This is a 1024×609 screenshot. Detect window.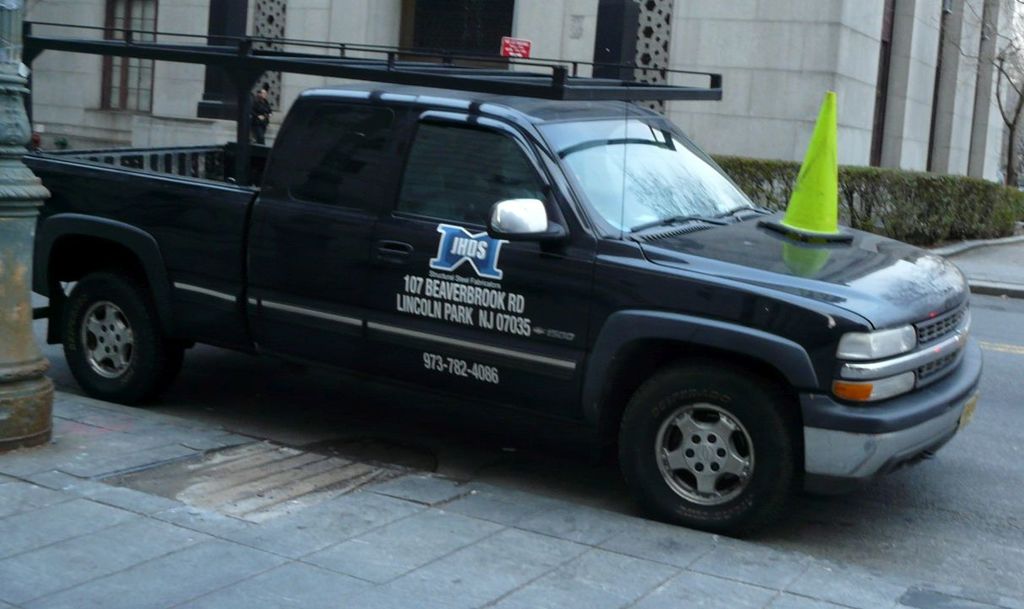
locate(104, 1, 160, 112).
